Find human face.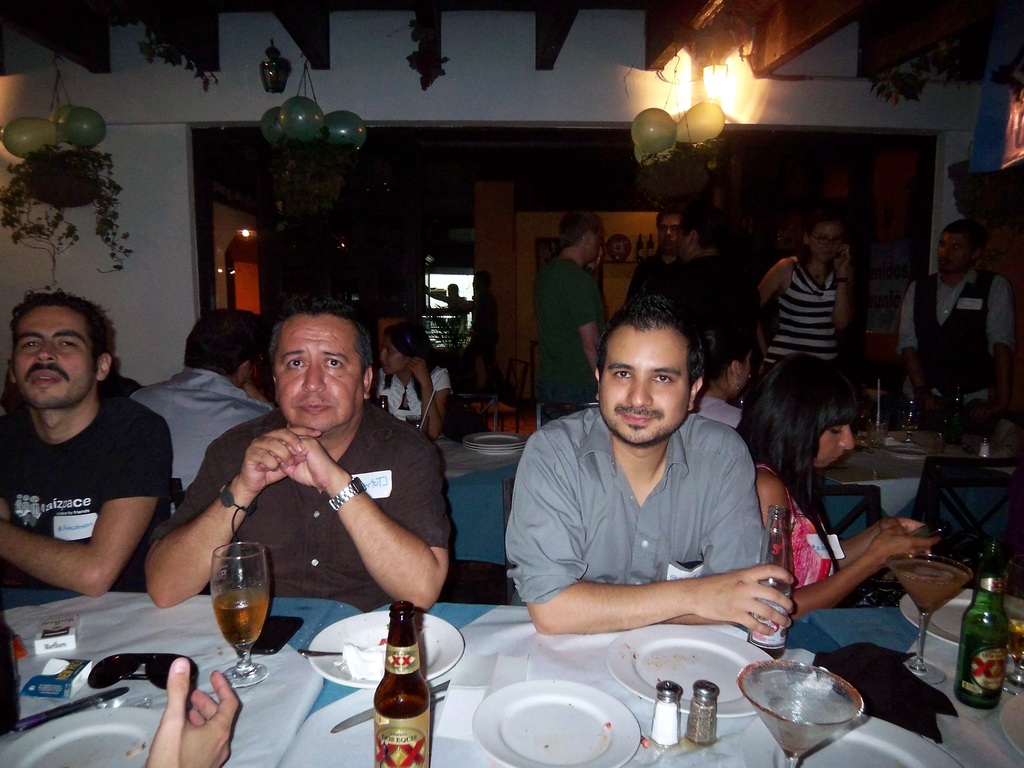
select_region(935, 233, 971, 280).
